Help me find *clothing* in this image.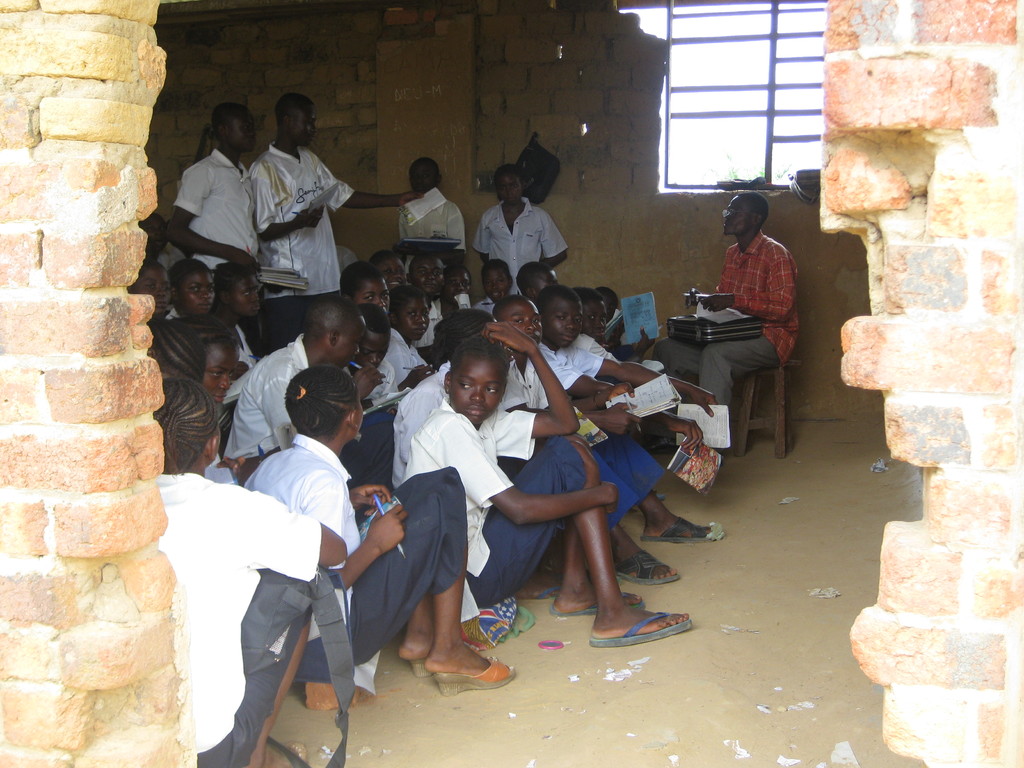
Found it: {"left": 242, "top": 139, "right": 349, "bottom": 294}.
